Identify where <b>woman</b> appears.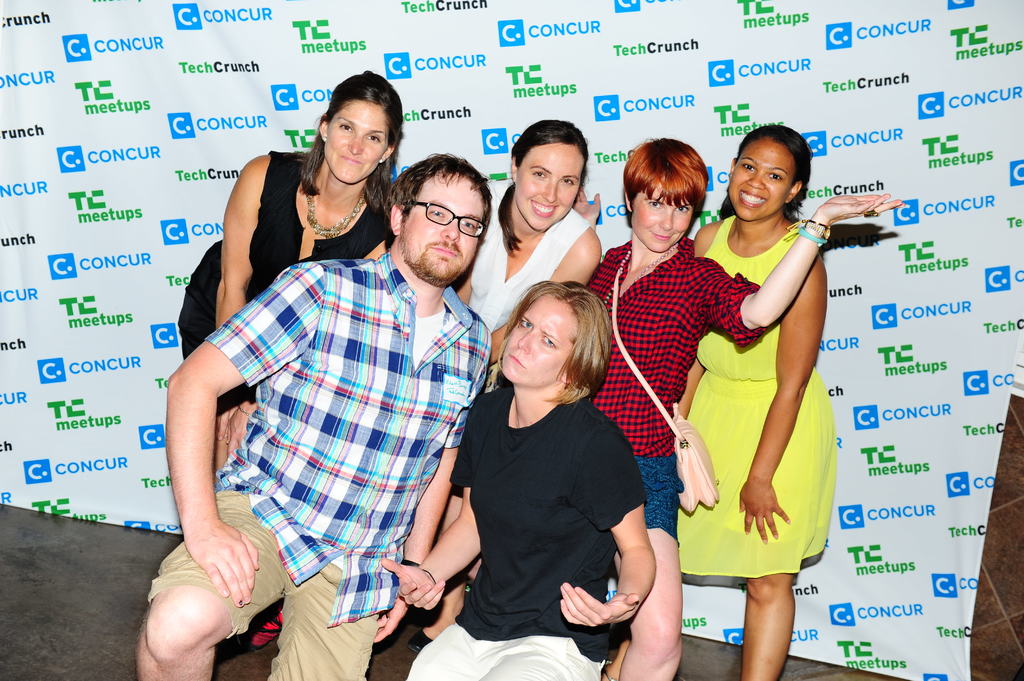
Appears at 173,66,404,652.
